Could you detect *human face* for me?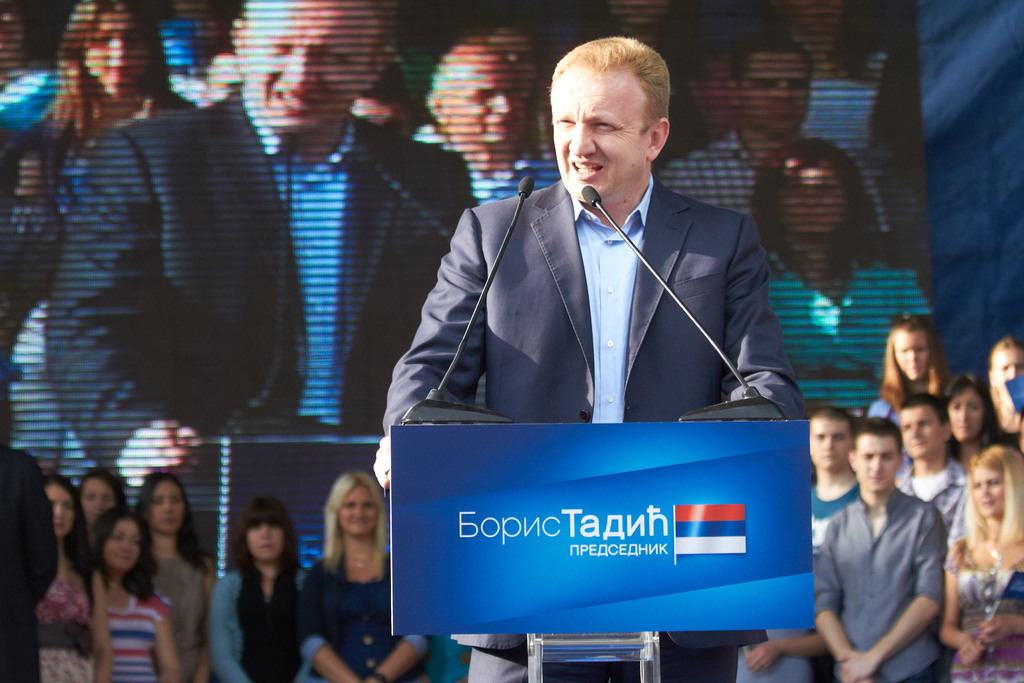
Detection result: 801:420:847:467.
